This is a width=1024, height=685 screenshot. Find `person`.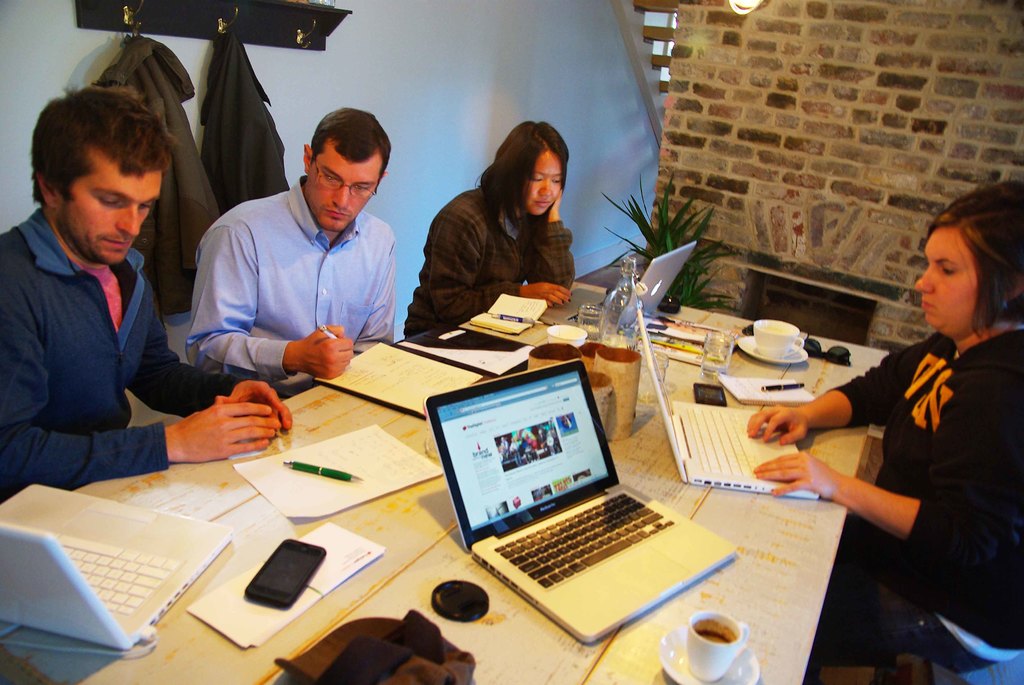
Bounding box: [412,118,565,329].
